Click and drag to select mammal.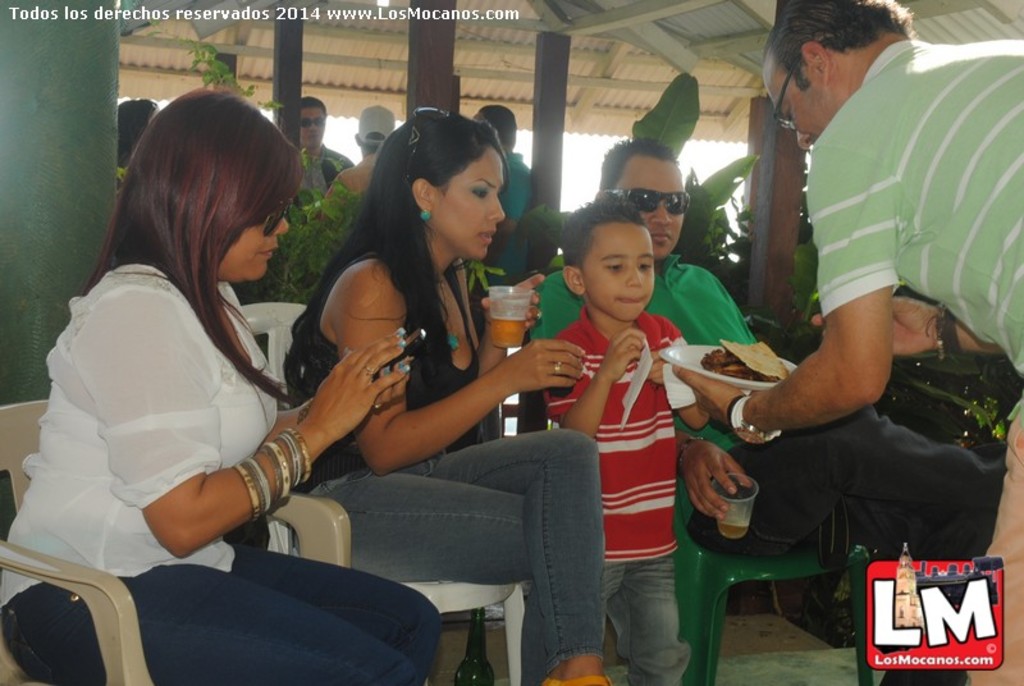
Selection: {"left": 317, "top": 104, "right": 401, "bottom": 221}.
